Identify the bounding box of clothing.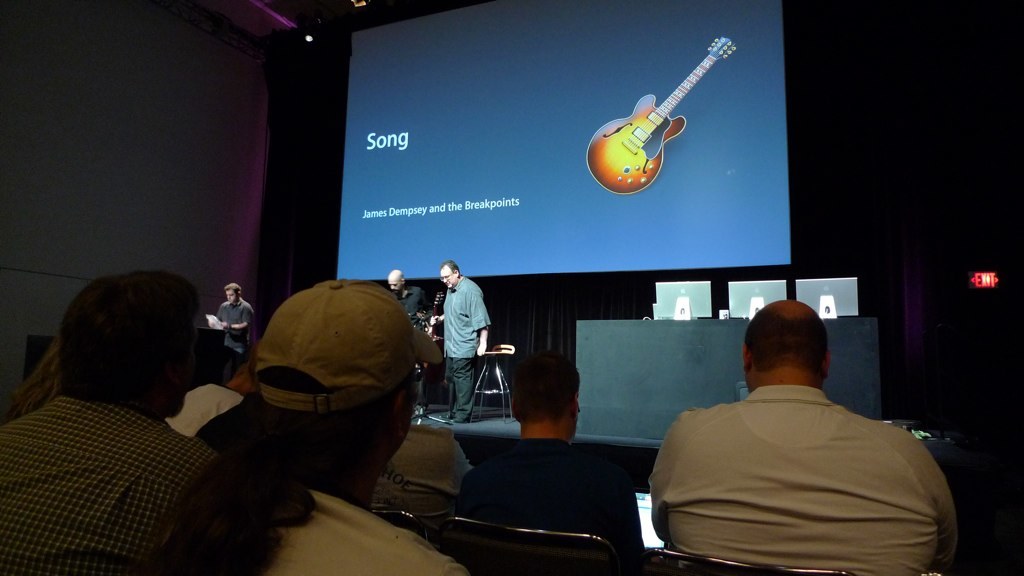
BBox(7, 372, 225, 575).
